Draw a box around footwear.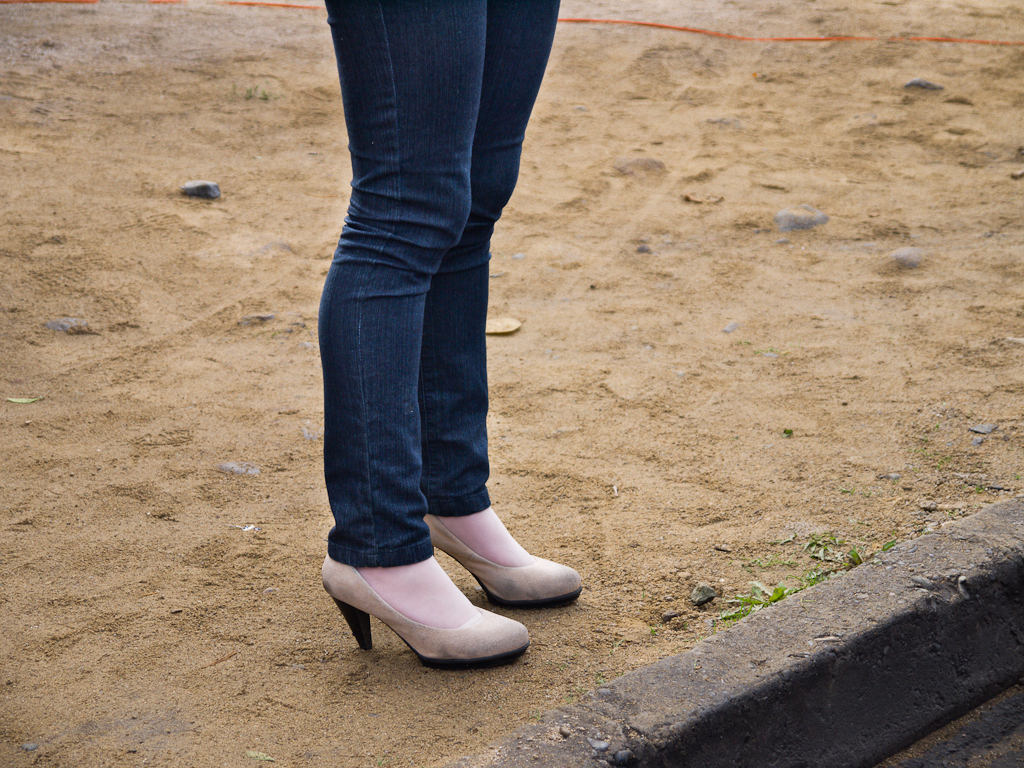
detection(336, 563, 512, 668).
